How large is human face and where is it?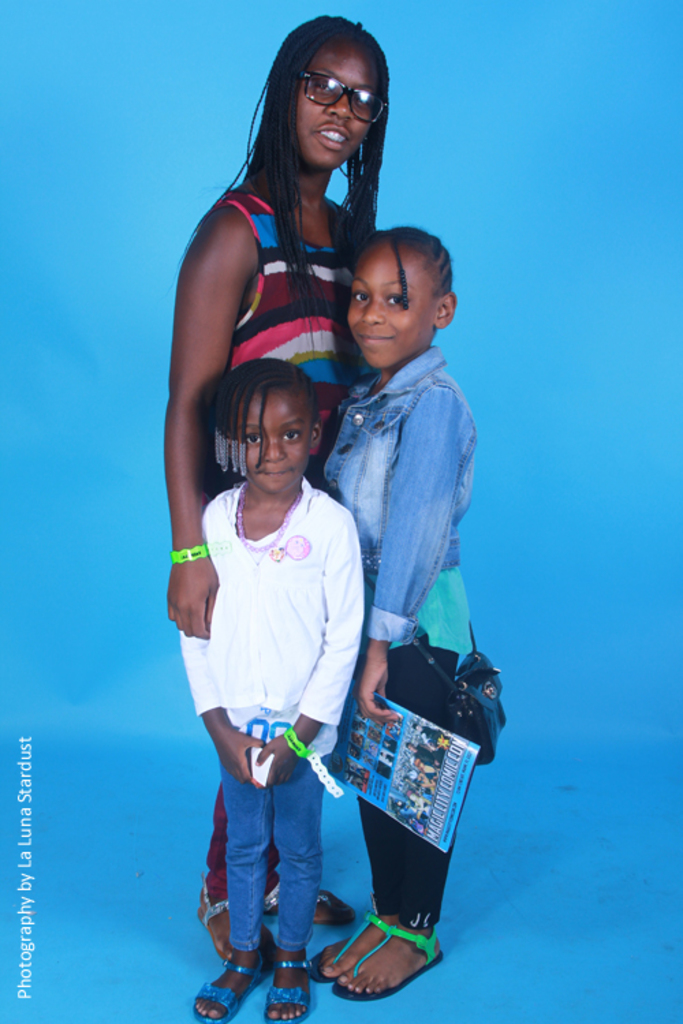
Bounding box: Rect(301, 44, 377, 162).
